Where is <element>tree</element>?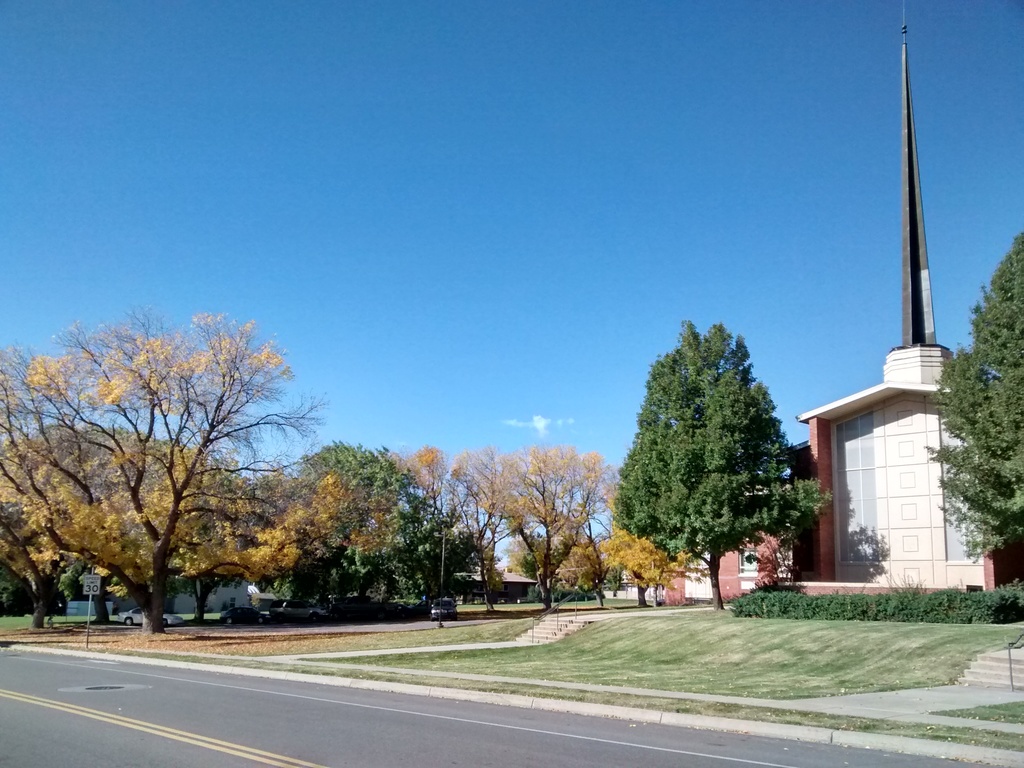
box(923, 230, 1023, 561).
